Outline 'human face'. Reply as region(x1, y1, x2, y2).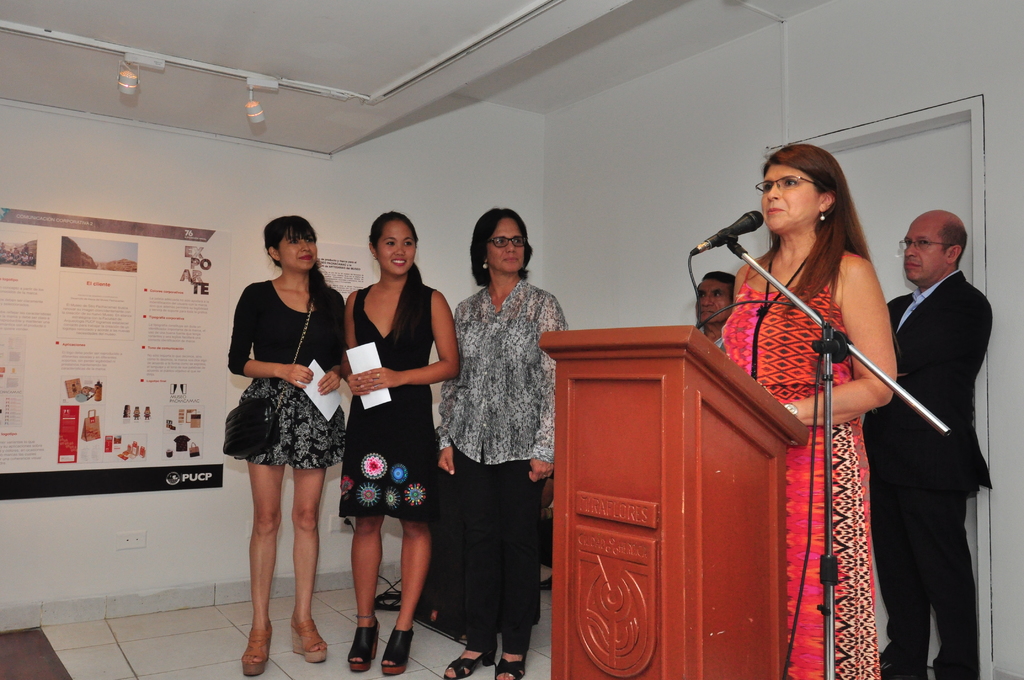
region(484, 215, 527, 267).
